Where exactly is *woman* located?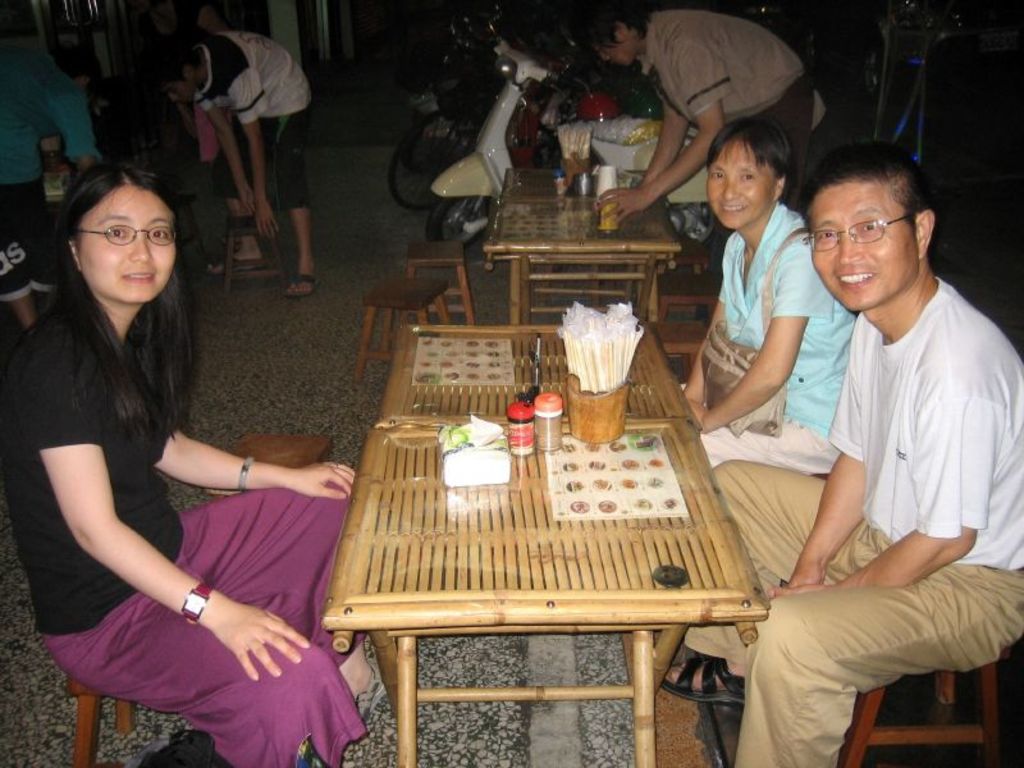
Its bounding box is bbox=(675, 110, 859, 461).
